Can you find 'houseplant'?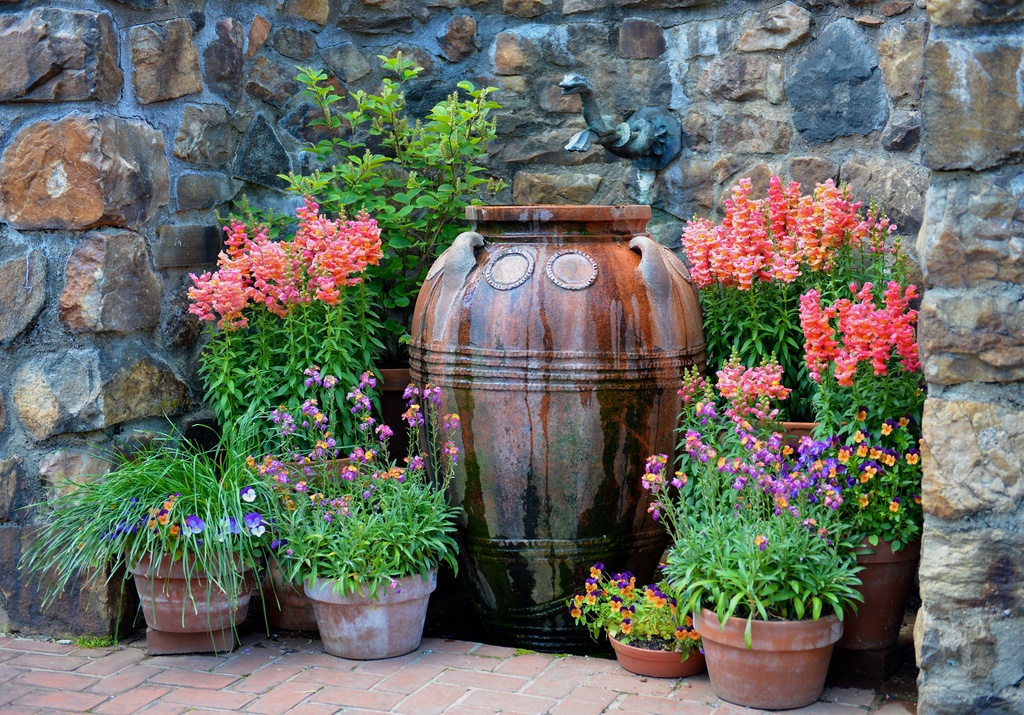
Yes, bounding box: box(683, 181, 908, 495).
